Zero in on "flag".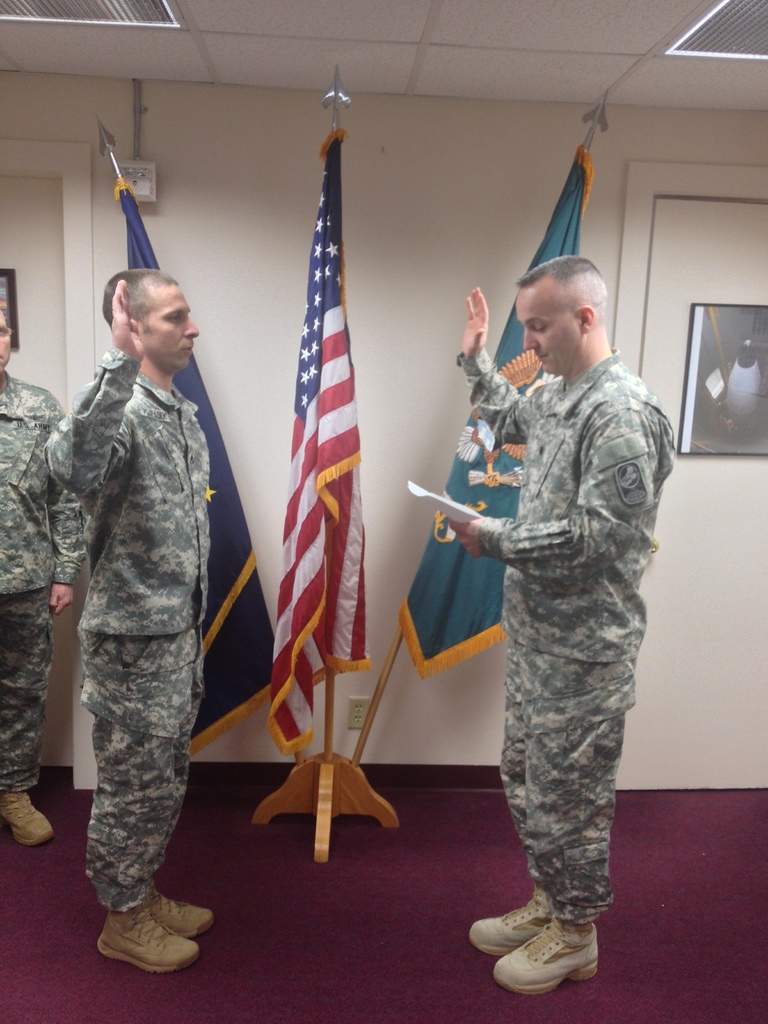
Zeroed in: 398, 147, 599, 687.
